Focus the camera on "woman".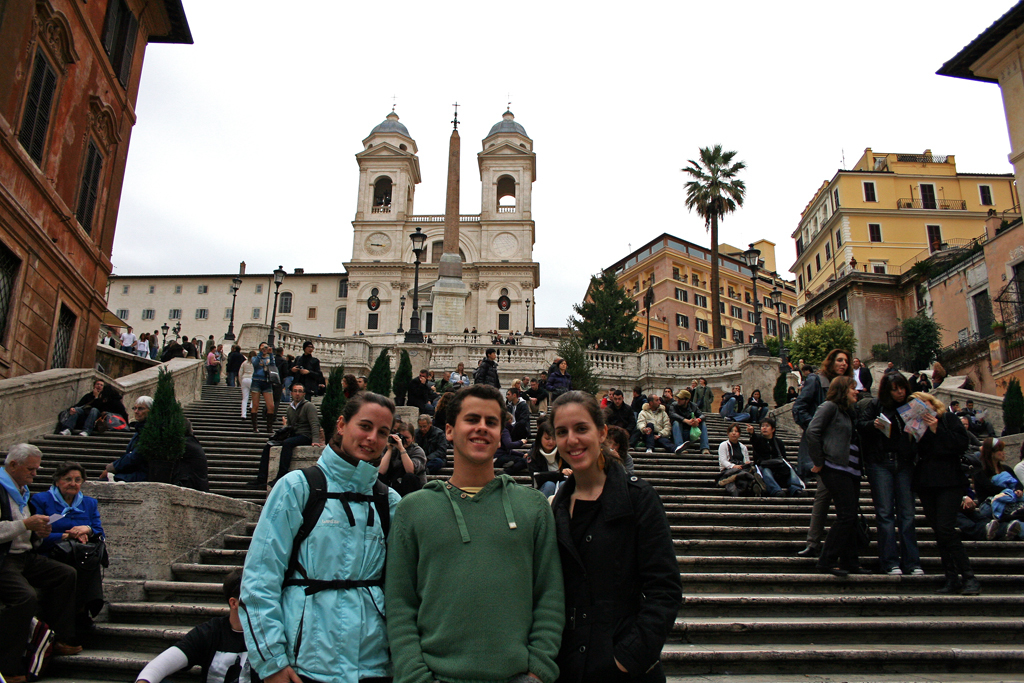
Focus region: <box>339,373,360,401</box>.
